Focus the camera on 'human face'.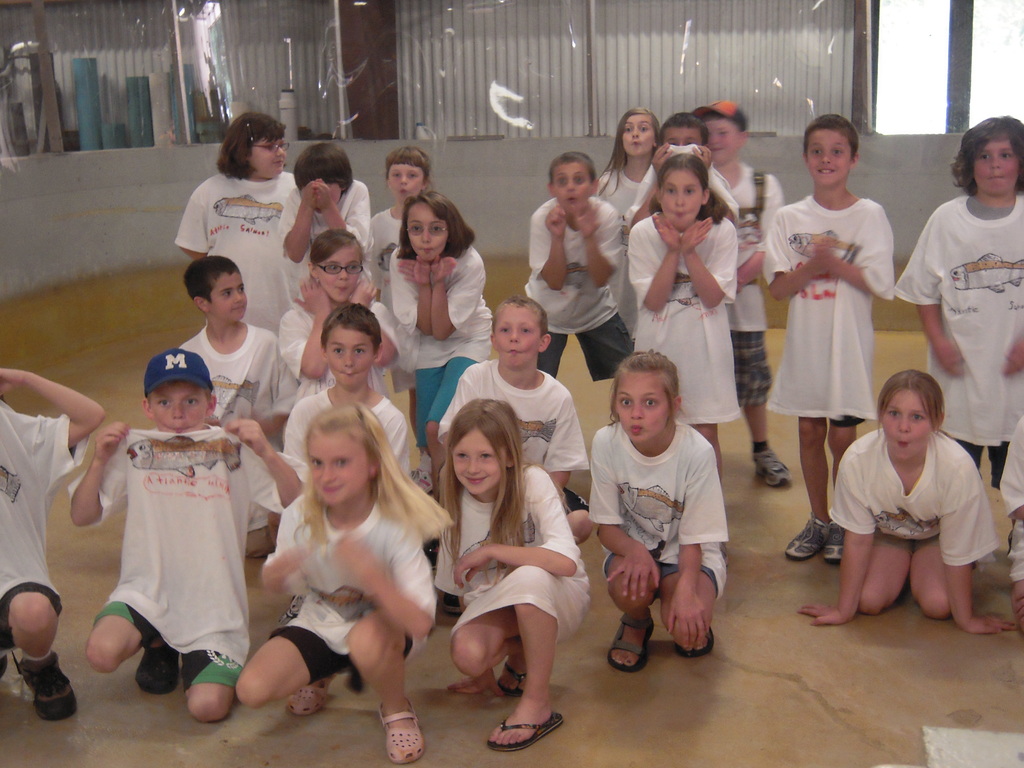
Focus region: select_region(620, 114, 661, 162).
